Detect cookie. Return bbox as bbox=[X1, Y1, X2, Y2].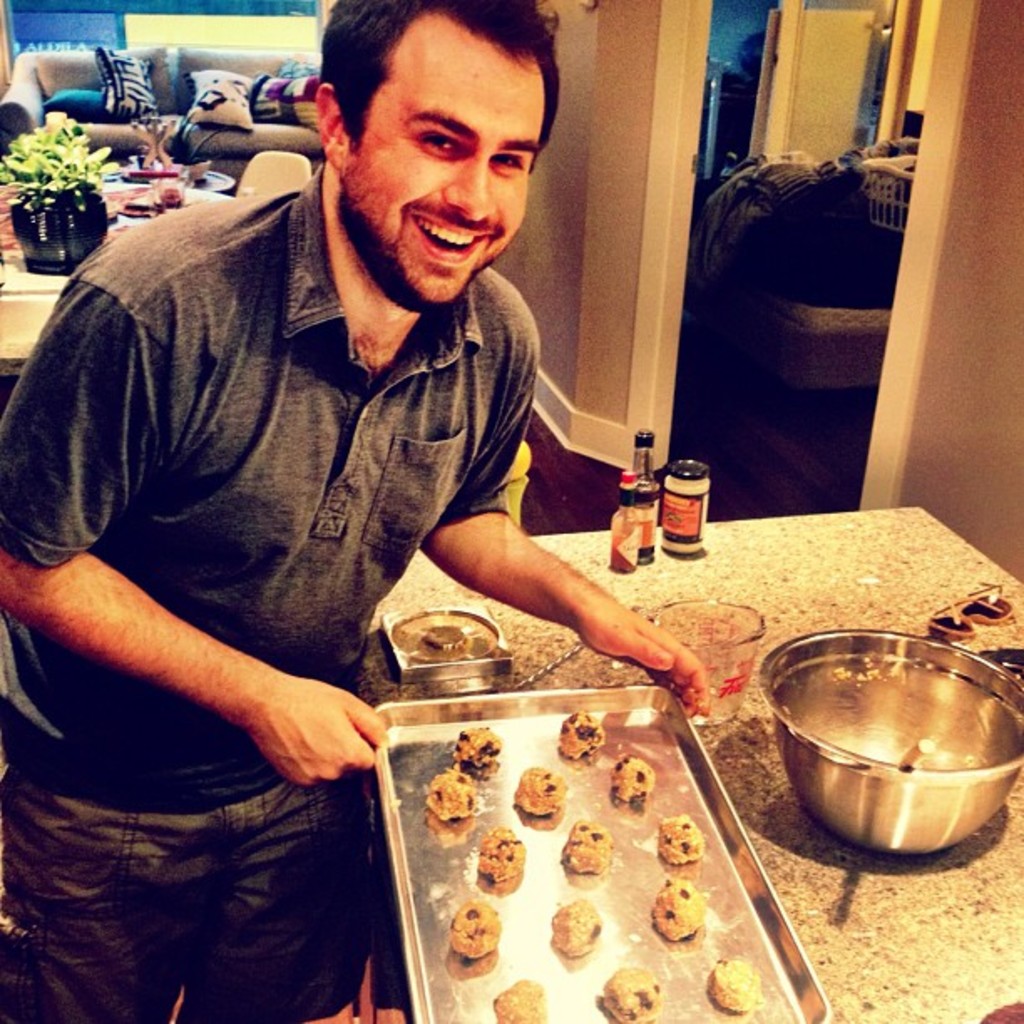
bbox=[607, 756, 656, 796].
